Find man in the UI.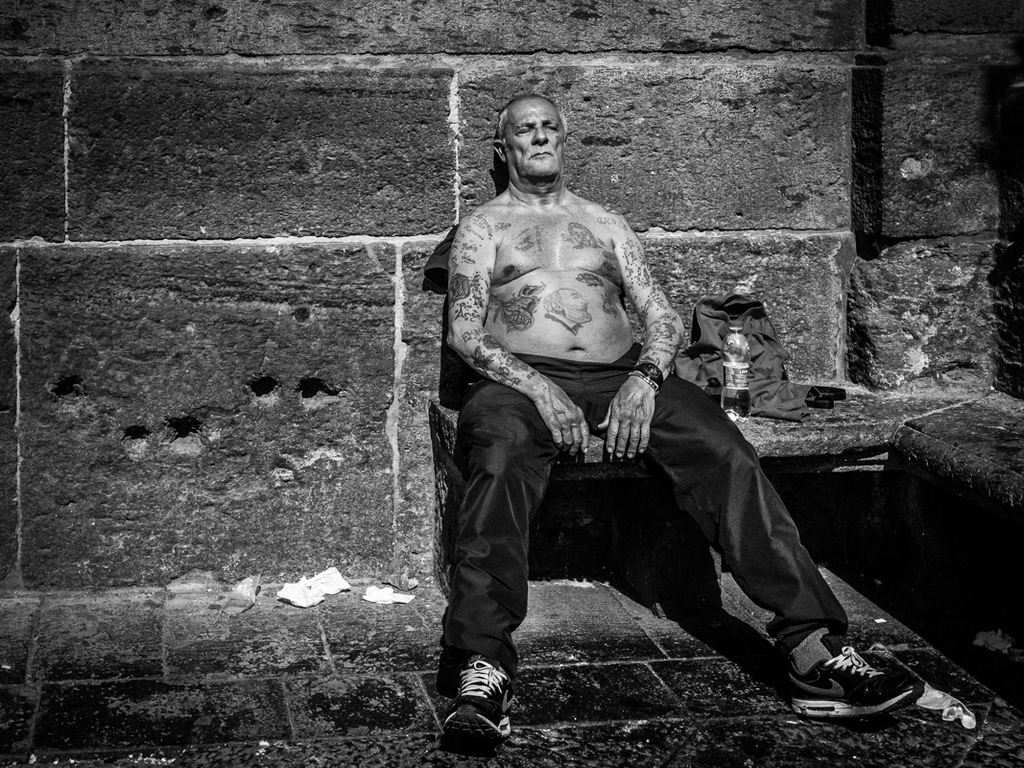
UI element at (x1=419, y1=96, x2=811, y2=724).
